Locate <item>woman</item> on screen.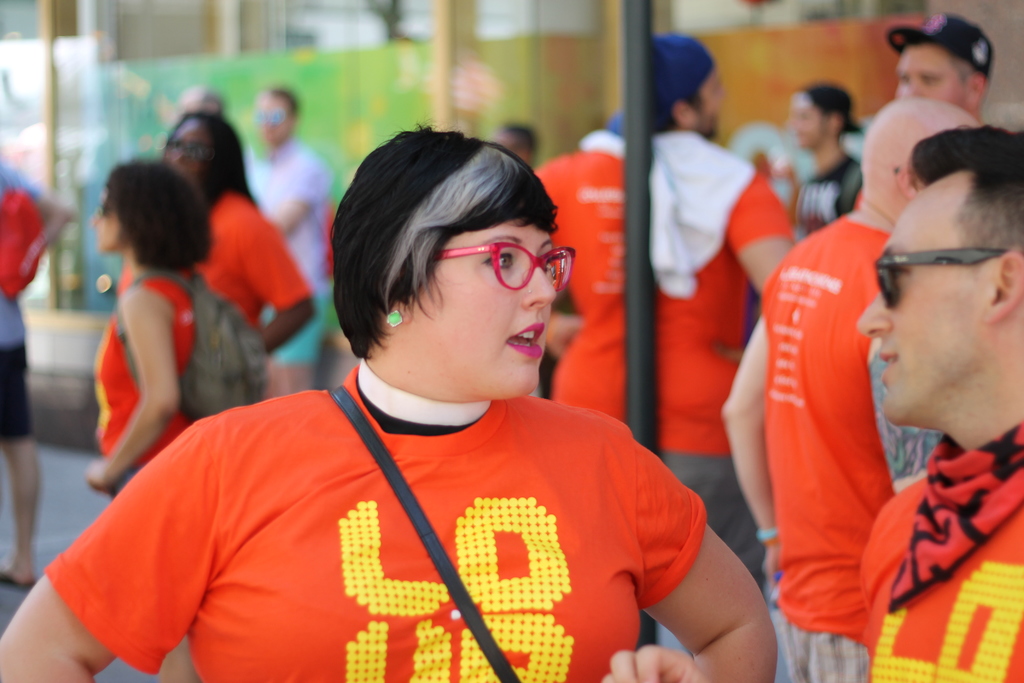
On screen at {"left": 119, "top": 117, "right": 321, "bottom": 358}.
